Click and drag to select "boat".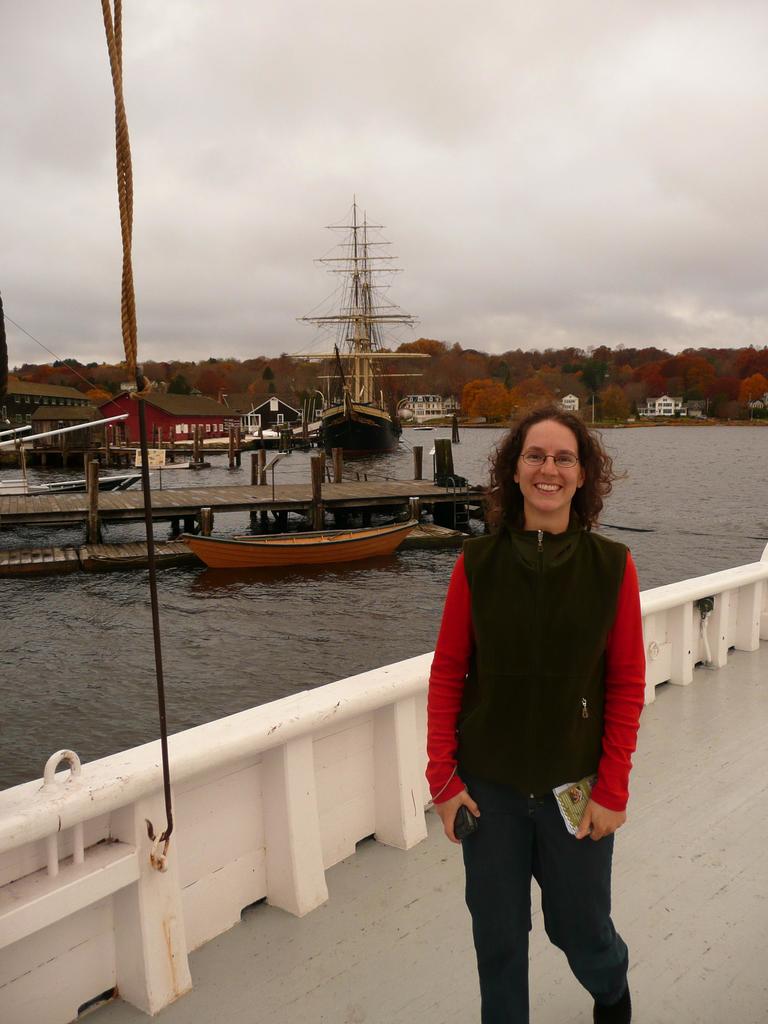
Selection: 176:524:418:572.
